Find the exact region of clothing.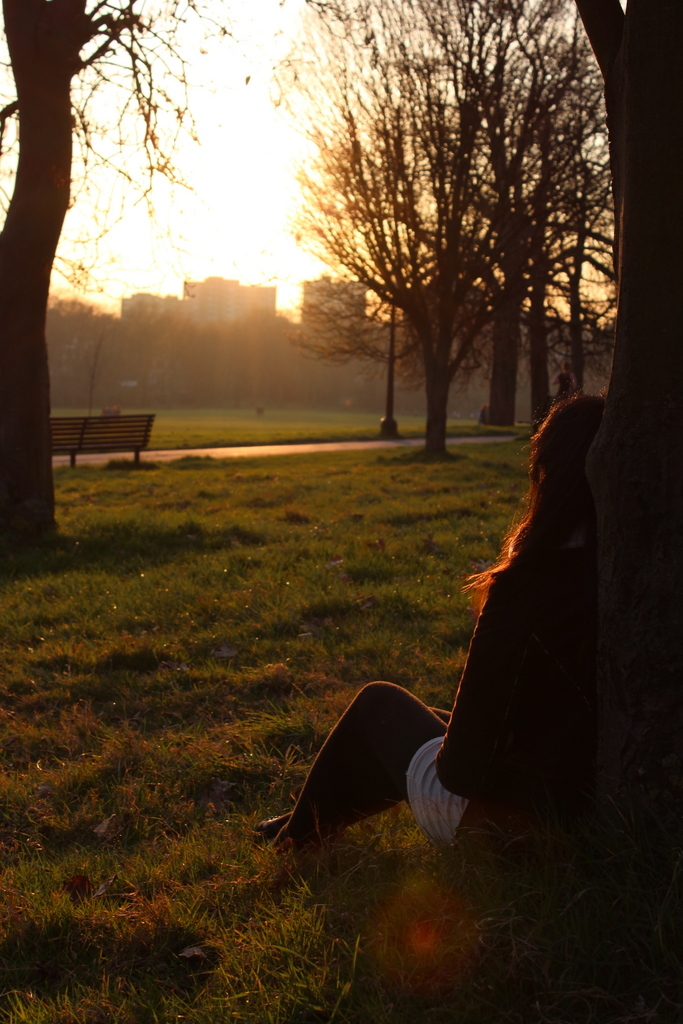
Exact region: <bbox>244, 510, 613, 863</bbox>.
